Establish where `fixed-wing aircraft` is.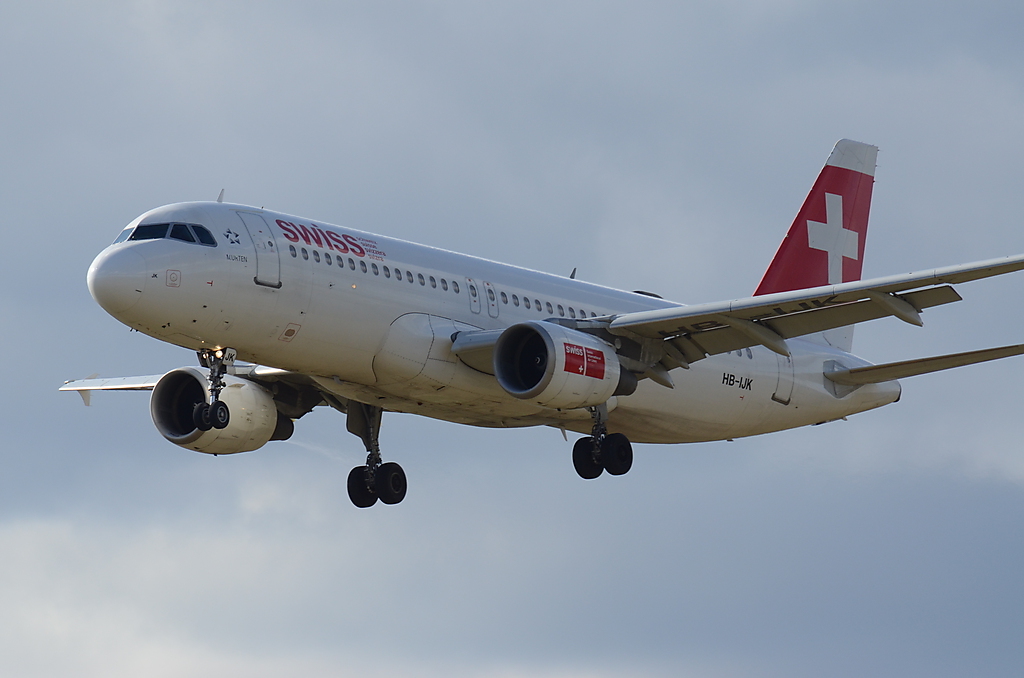
Established at (57,137,1023,509).
